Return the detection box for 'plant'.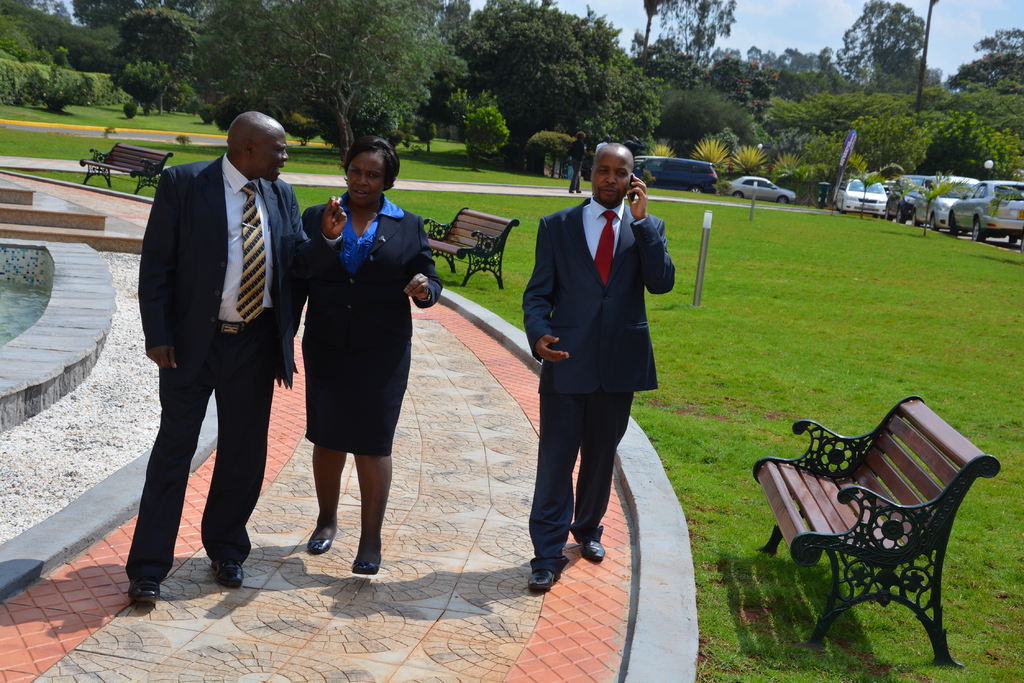
(179, 92, 195, 117).
